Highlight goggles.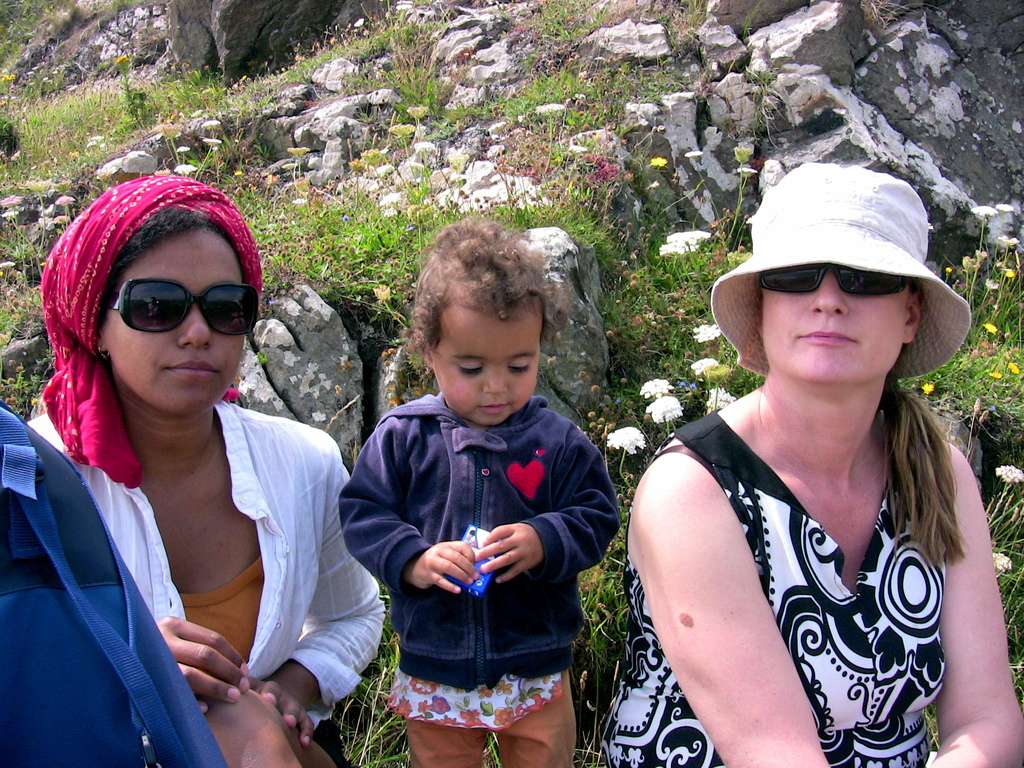
Highlighted region: left=94, top=275, right=246, bottom=339.
